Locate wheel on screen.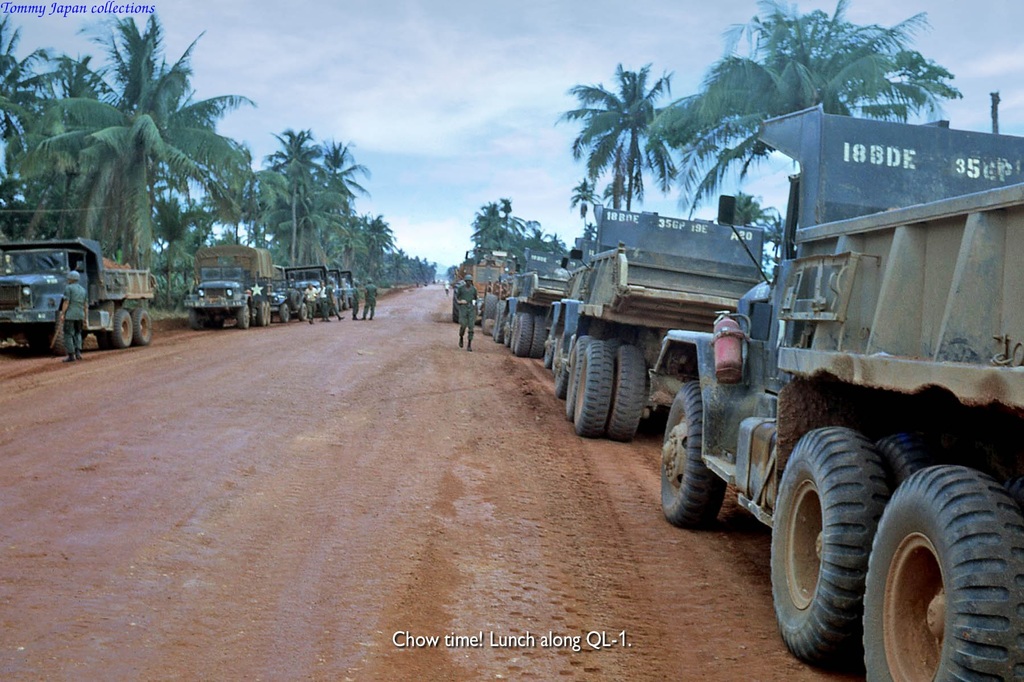
On screen at select_region(30, 331, 44, 348).
